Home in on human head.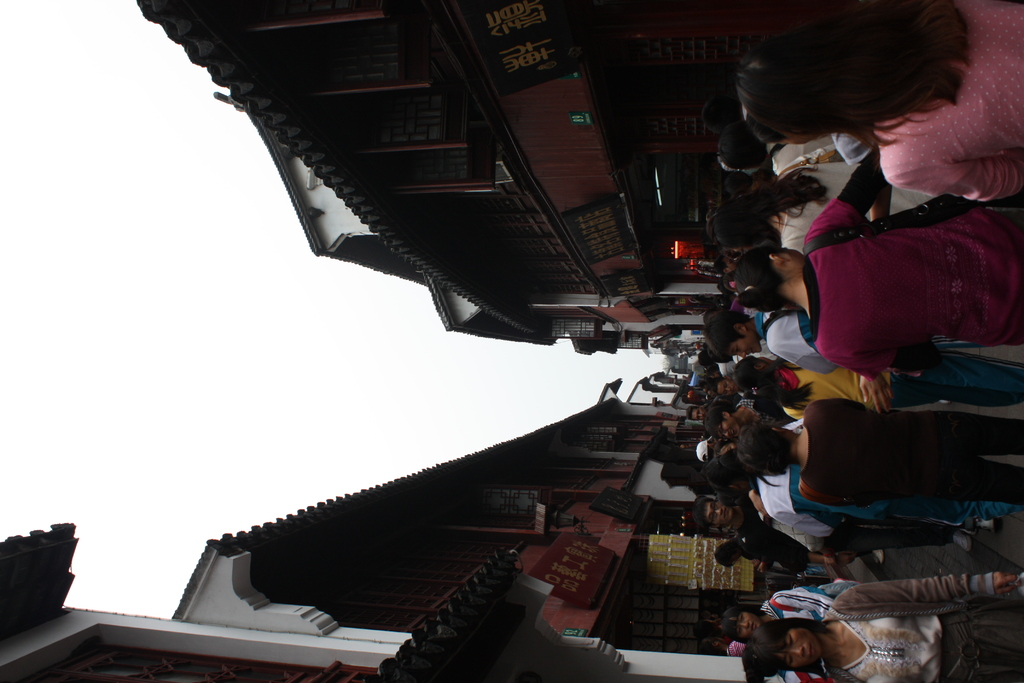
Homed in at pyautogui.locateOnScreen(739, 22, 851, 140).
